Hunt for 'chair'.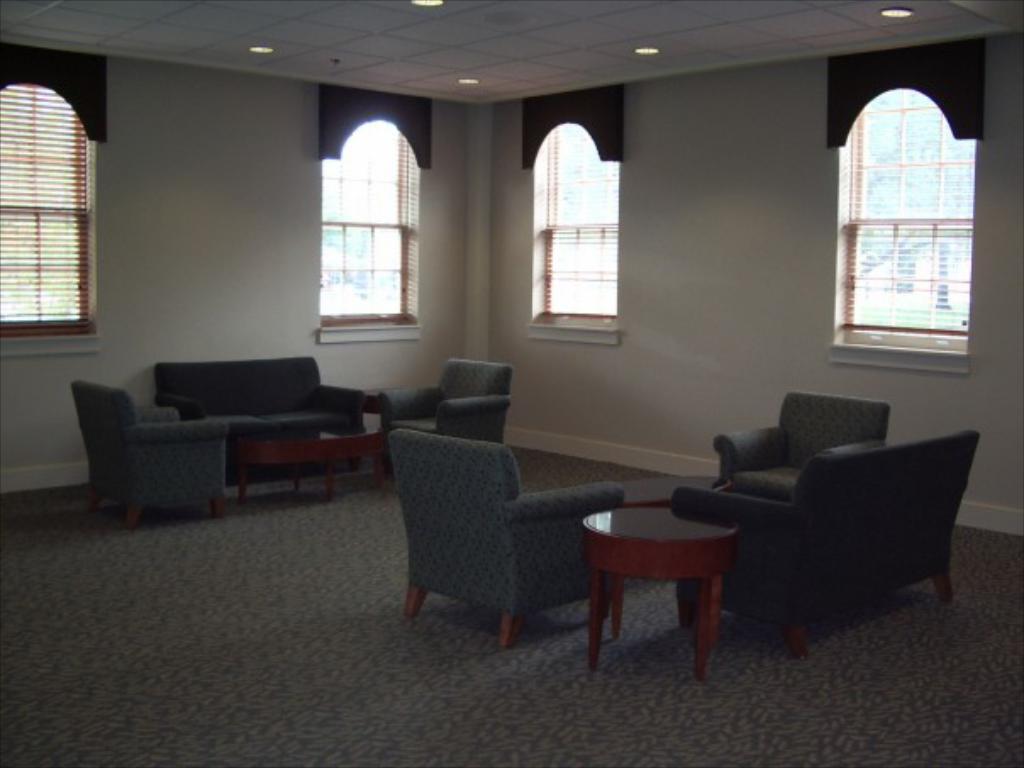
Hunted down at (378,358,515,481).
